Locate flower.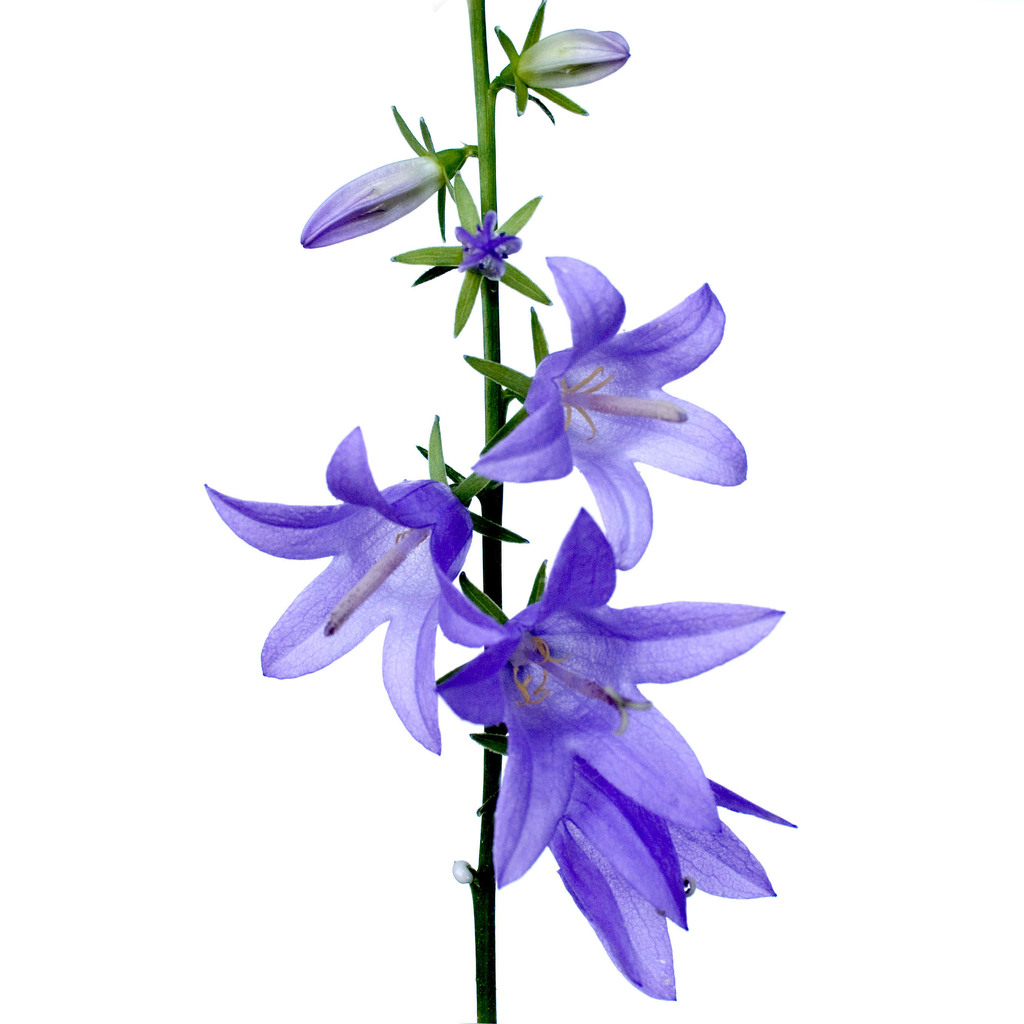
Bounding box: [199,424,474,755].
